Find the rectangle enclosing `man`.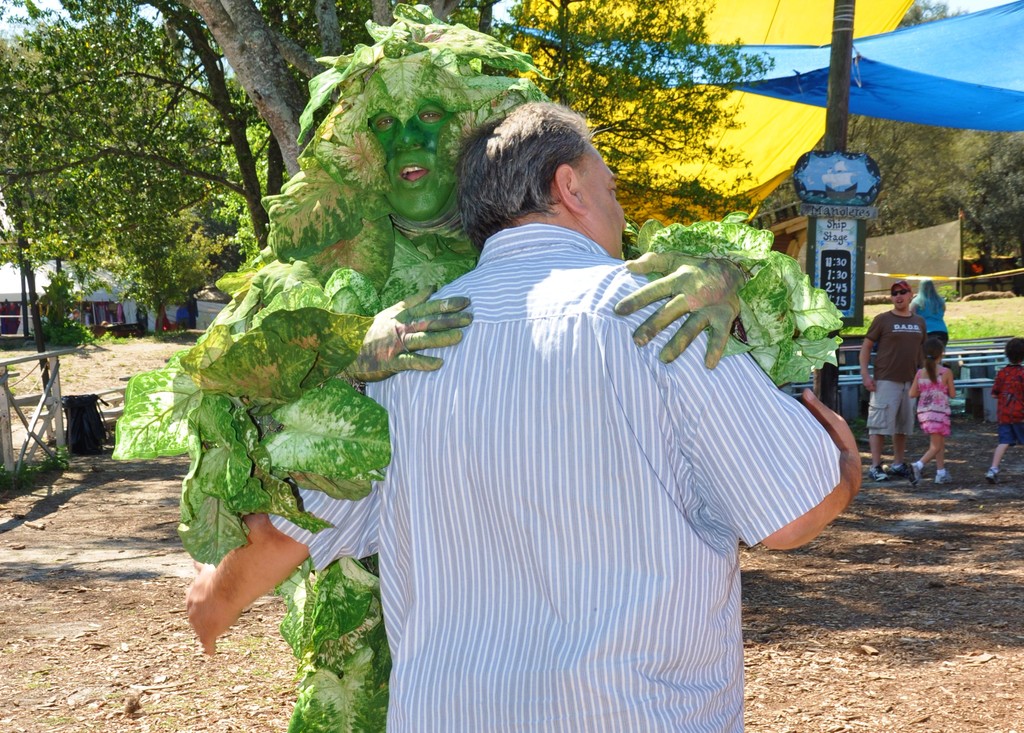
x1=182, y1=99, x2=861, y2=732.
